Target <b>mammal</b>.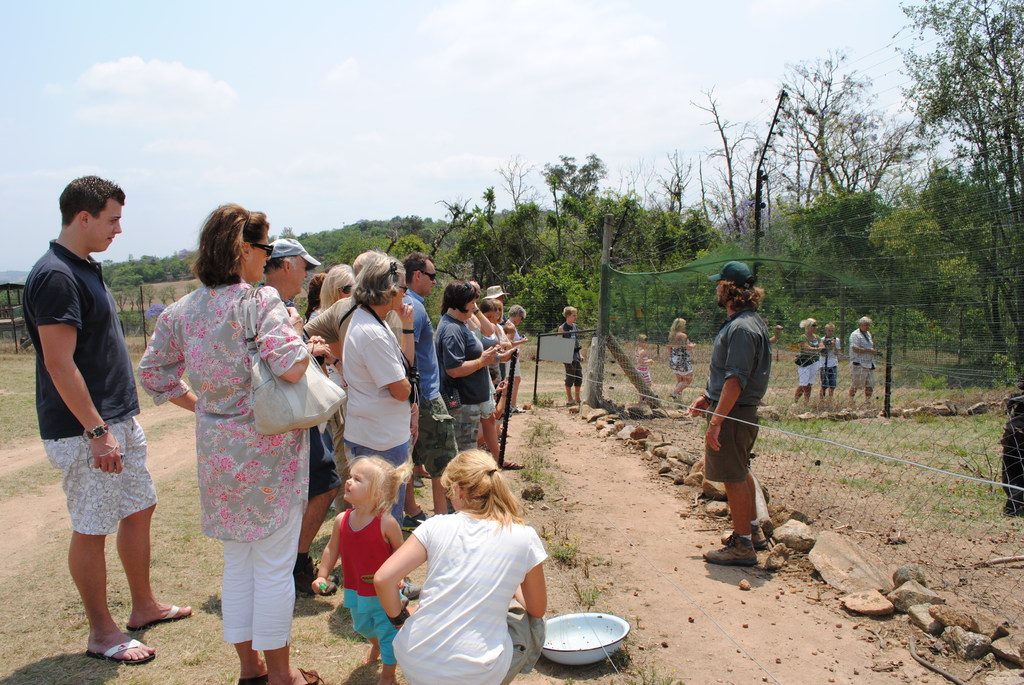
Target region: rect(398, 251, 461, 531).
